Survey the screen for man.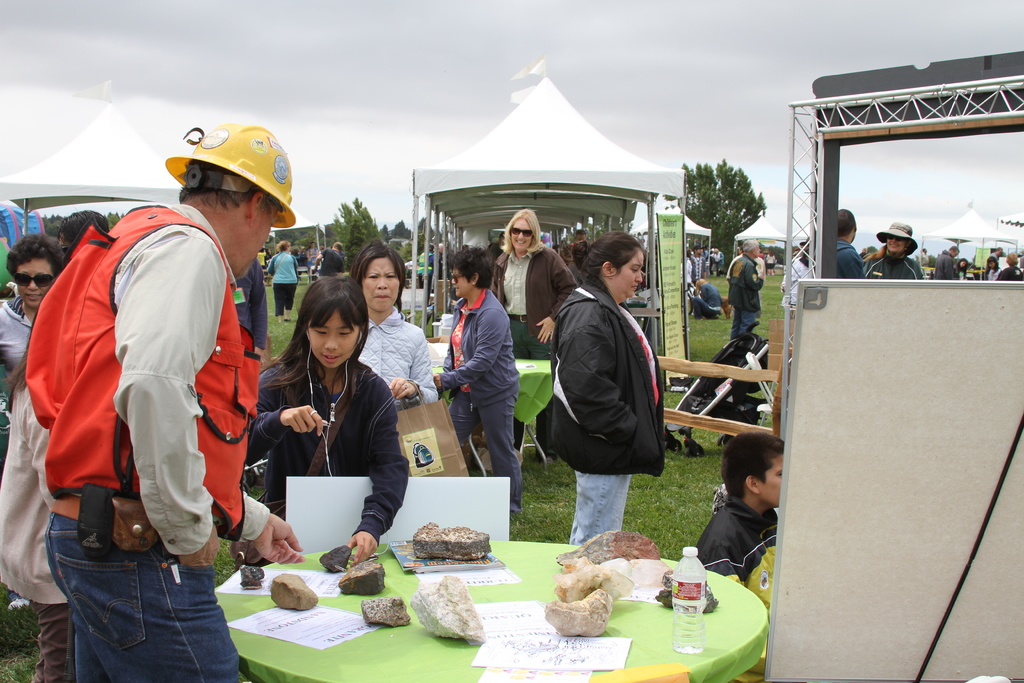
Survey found: box(312, 240, 344, 276).
